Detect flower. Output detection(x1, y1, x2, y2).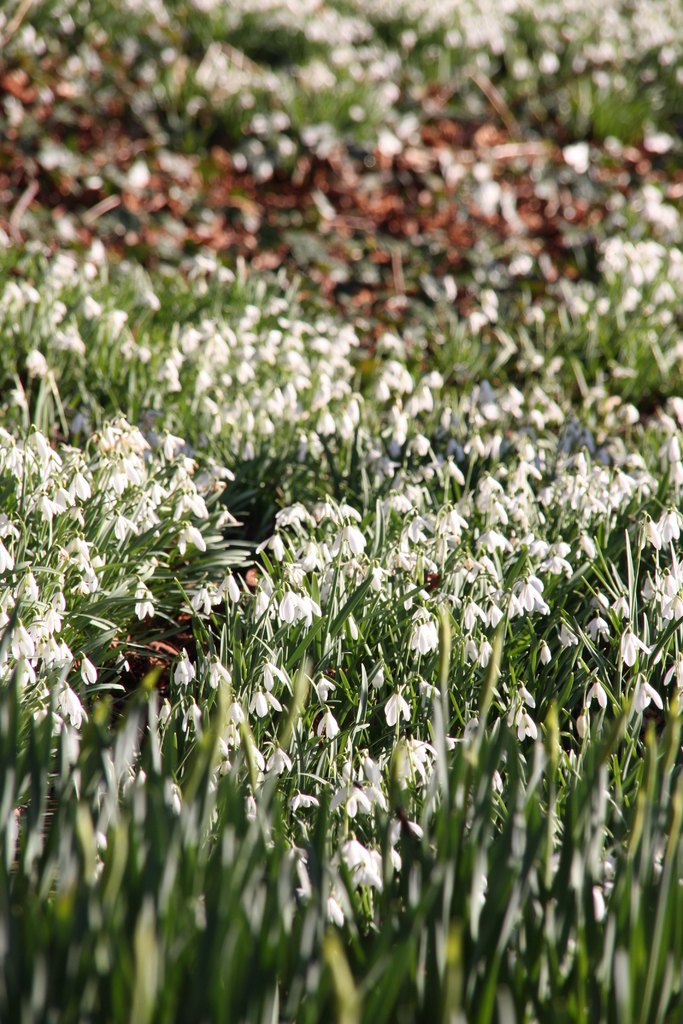
detection(279, 592, 295, 622).
